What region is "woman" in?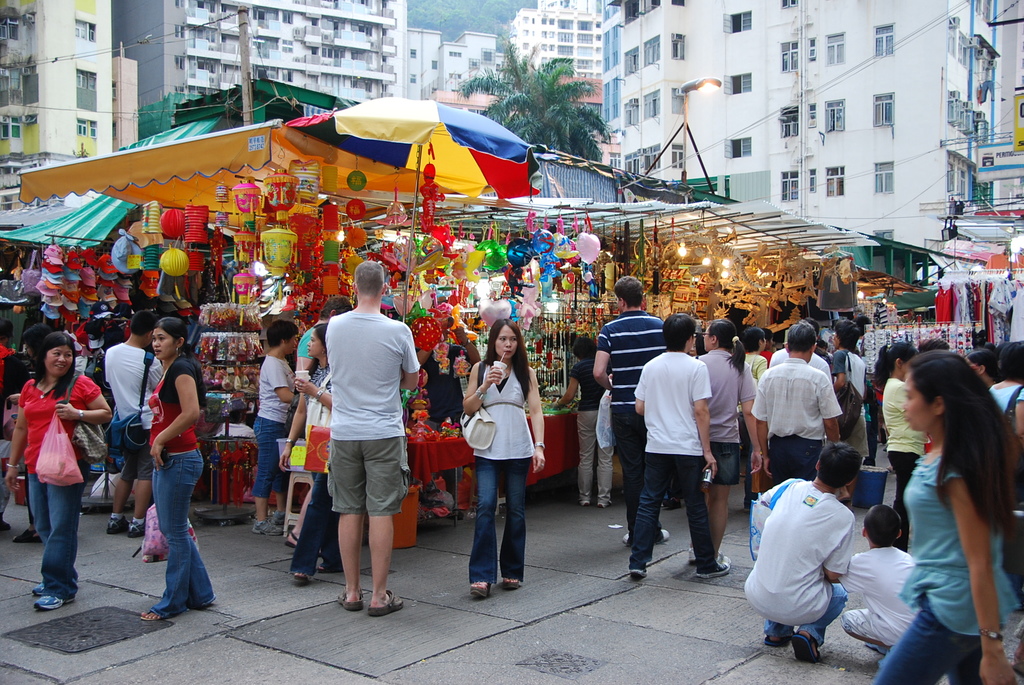
x1=5 y1=322 x2=52 y2=542.
